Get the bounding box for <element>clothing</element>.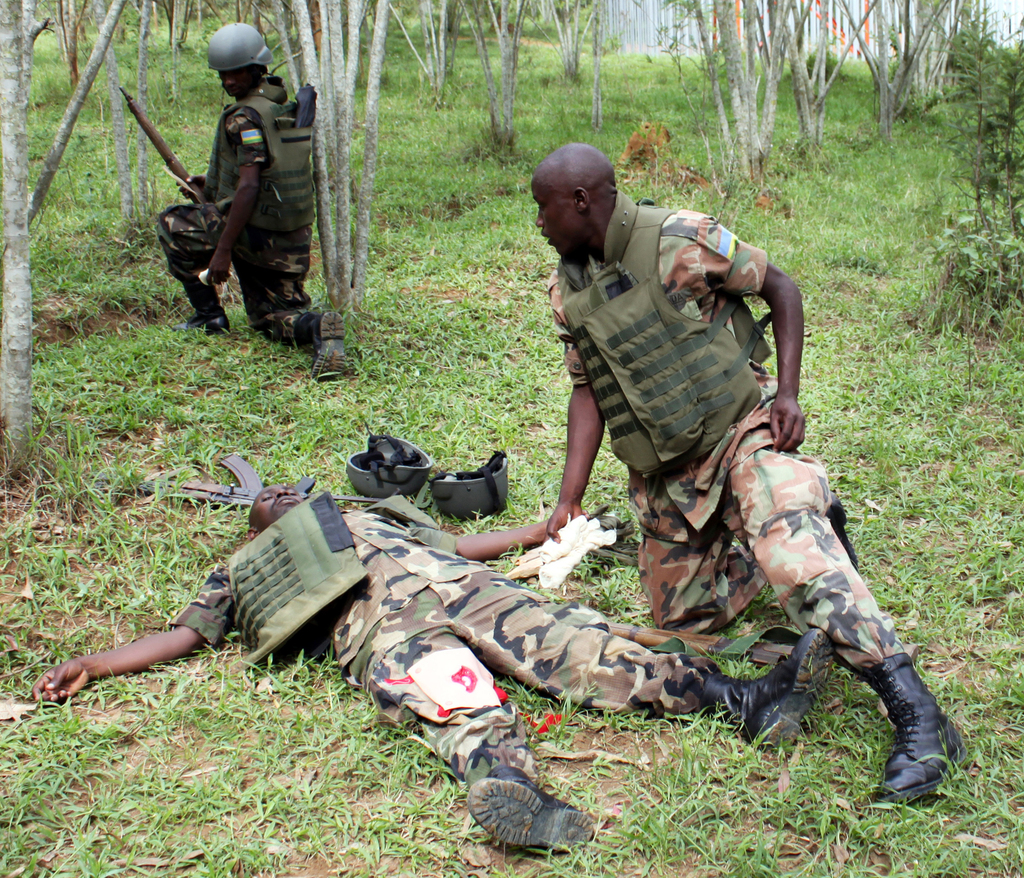
bbox(321, 489, 696, 798).
